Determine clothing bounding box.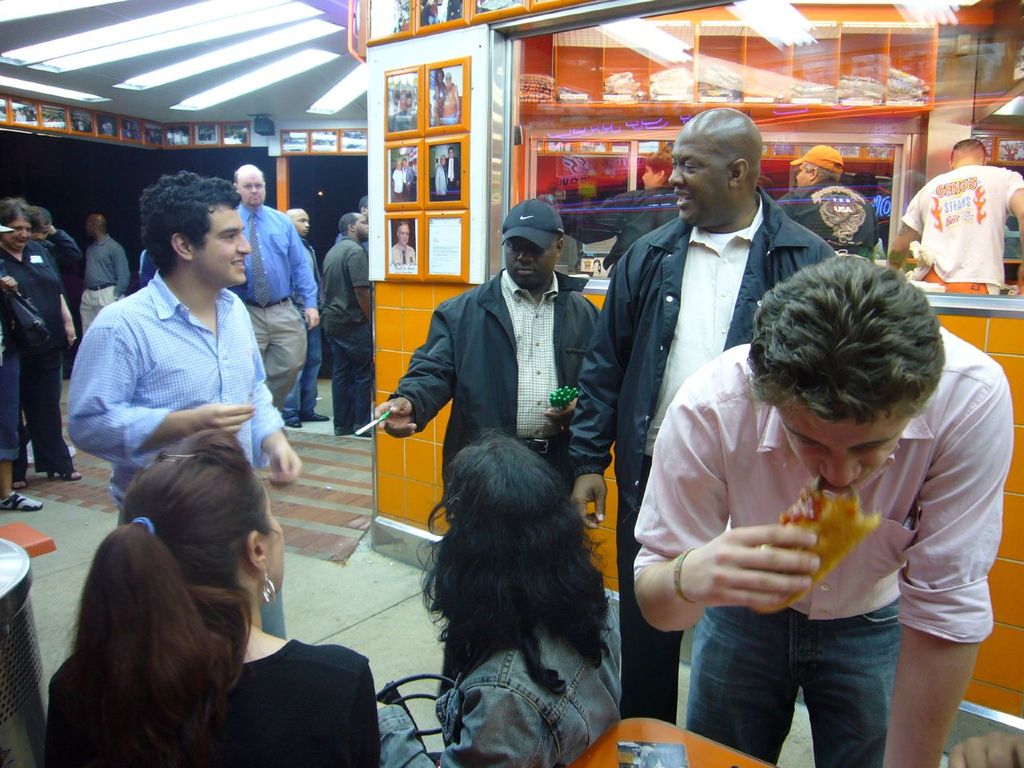
Determined: BBox(78, 229, 126, 334).
